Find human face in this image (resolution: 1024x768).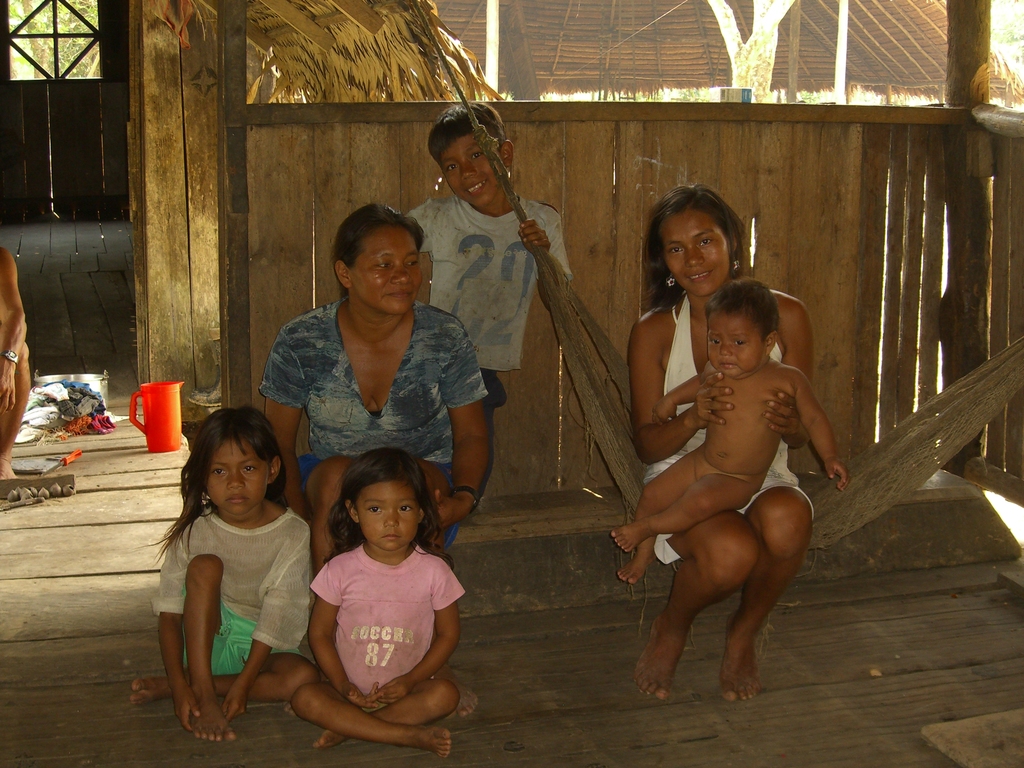
<region>354, 227, 424, 317</region>.
